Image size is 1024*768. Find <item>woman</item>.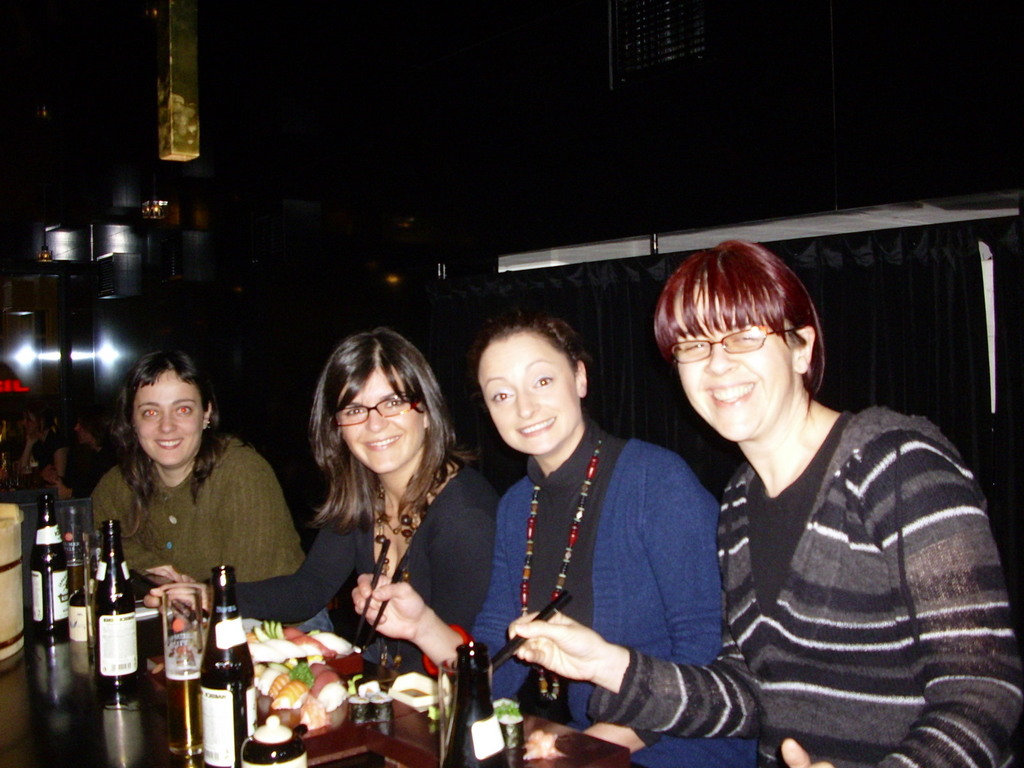
box(144, 326, 497, 694).
